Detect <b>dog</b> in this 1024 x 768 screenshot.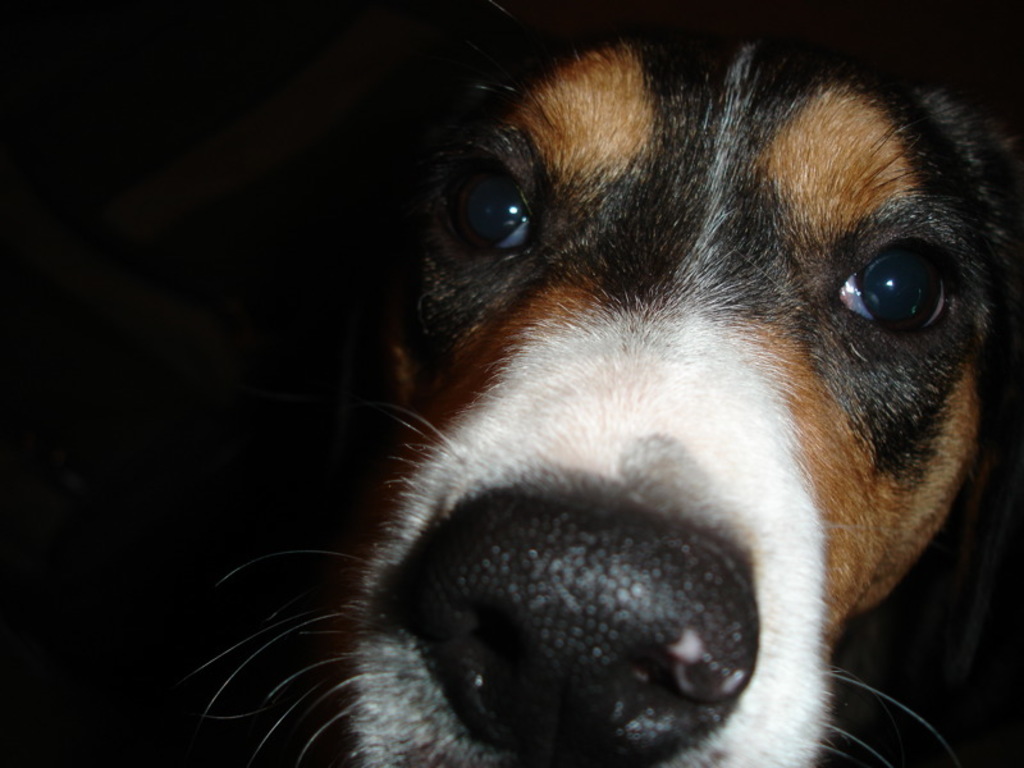
Detection: rect(192, 29, 1023, 767).
